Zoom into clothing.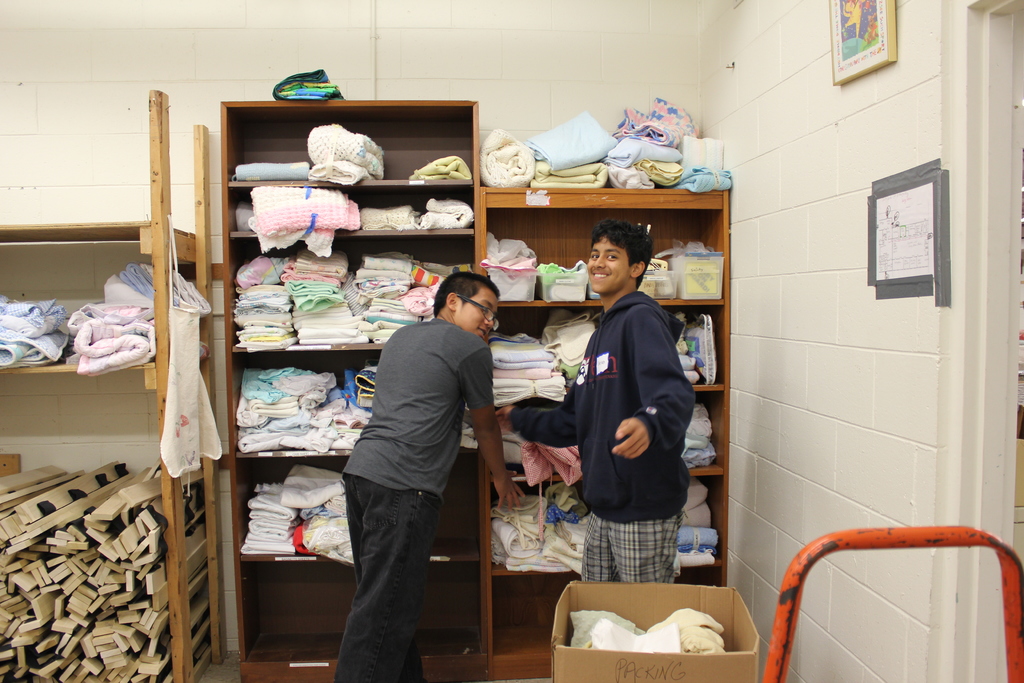
Zoom target: <bbox>541, 251, 708, 602</bbox>.
